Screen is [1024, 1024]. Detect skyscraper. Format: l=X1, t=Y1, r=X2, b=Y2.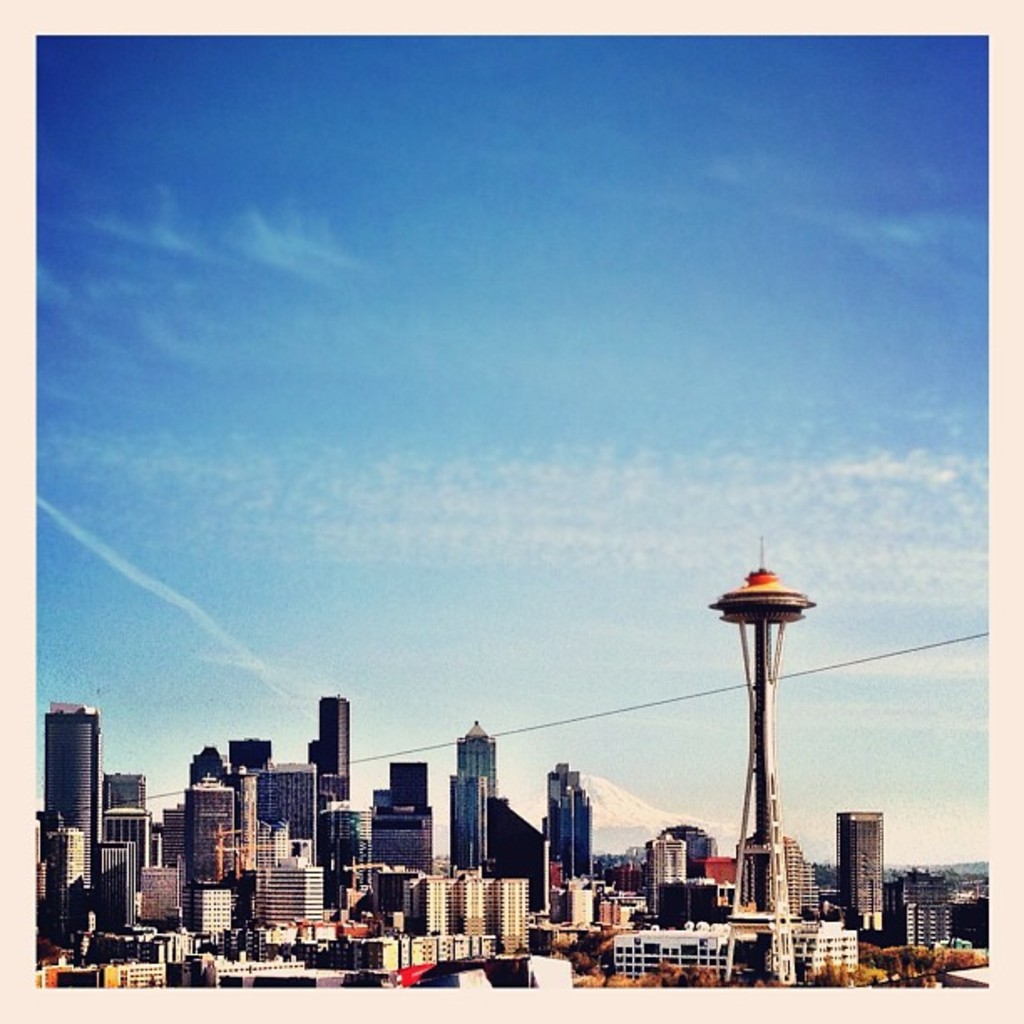
l=835, t=805, r=888, b=932.
